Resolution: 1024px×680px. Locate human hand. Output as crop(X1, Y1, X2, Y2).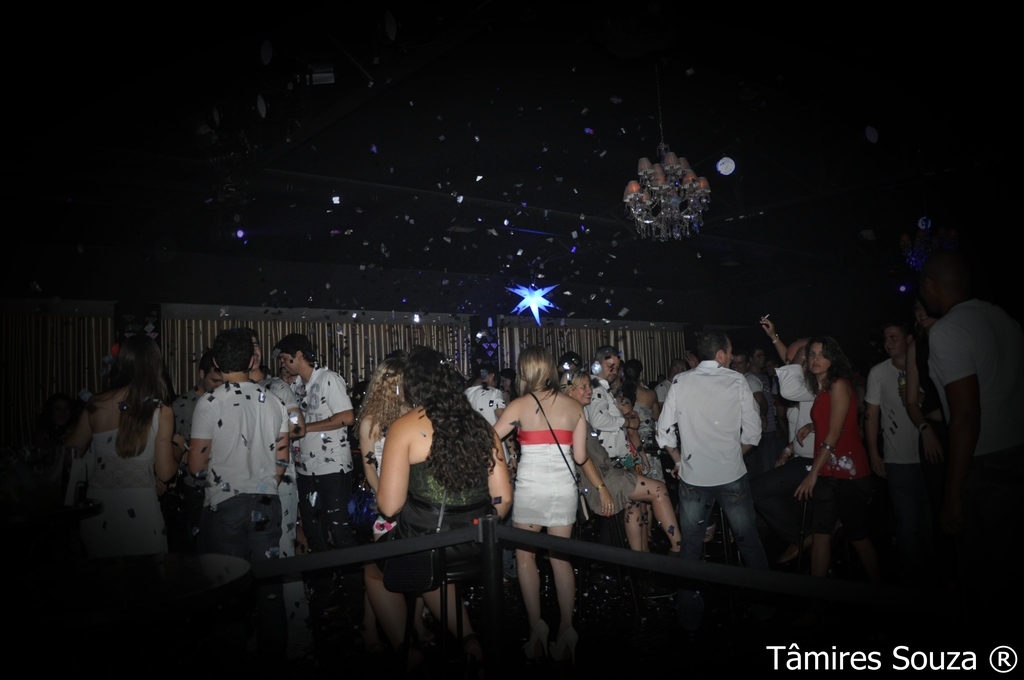
crop(758, 314, 775, 337).
